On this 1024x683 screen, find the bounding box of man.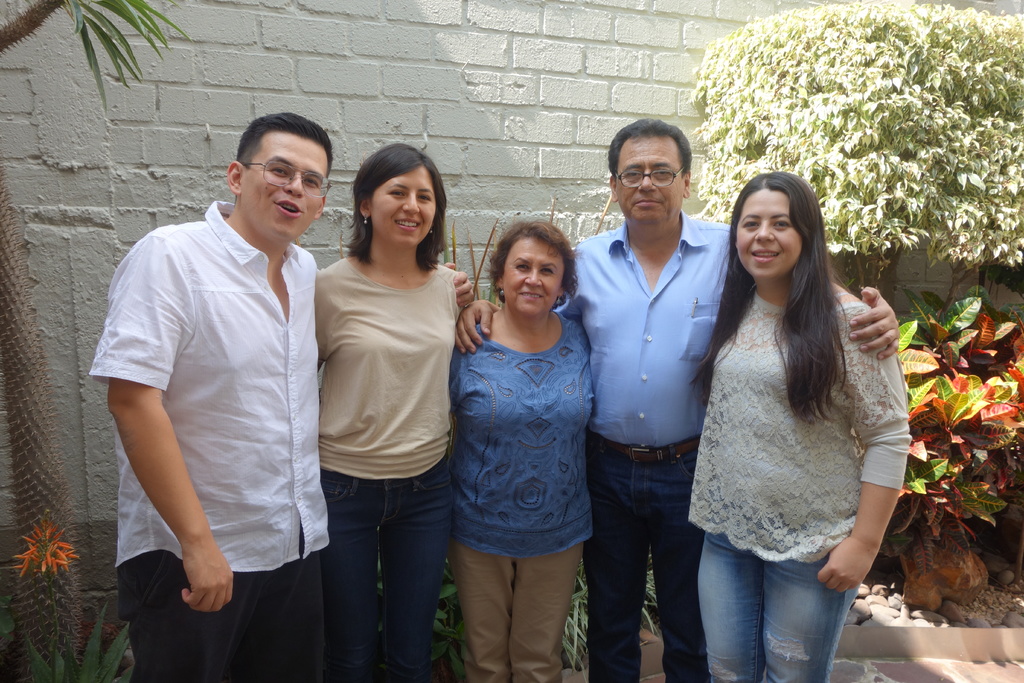
Bounding box: {"x1": 454, "y1": 119, "x2": 906, "y2": 682}.
